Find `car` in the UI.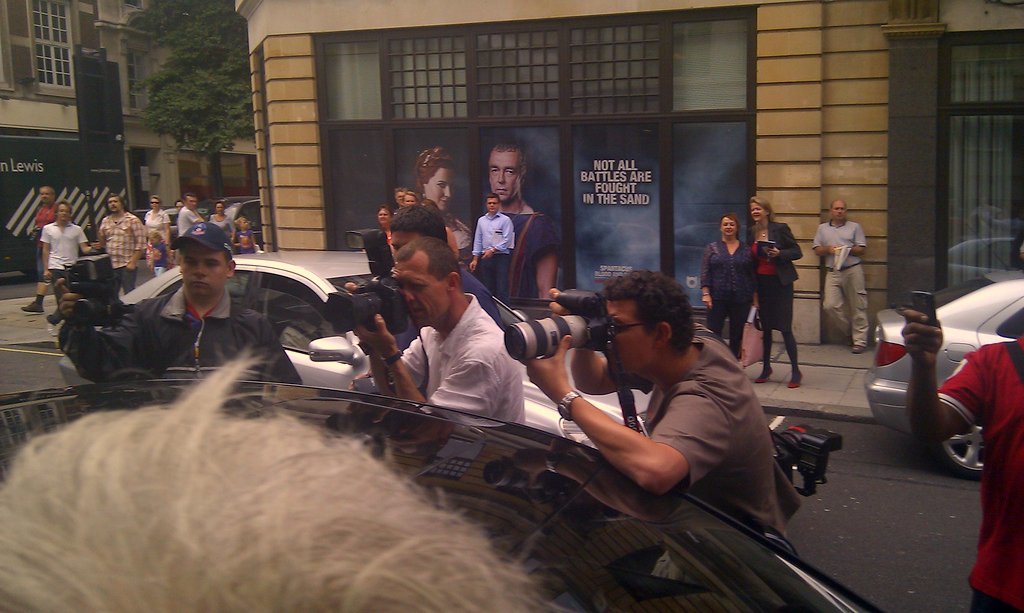
UI element at region(113, 250, 658, 454).
